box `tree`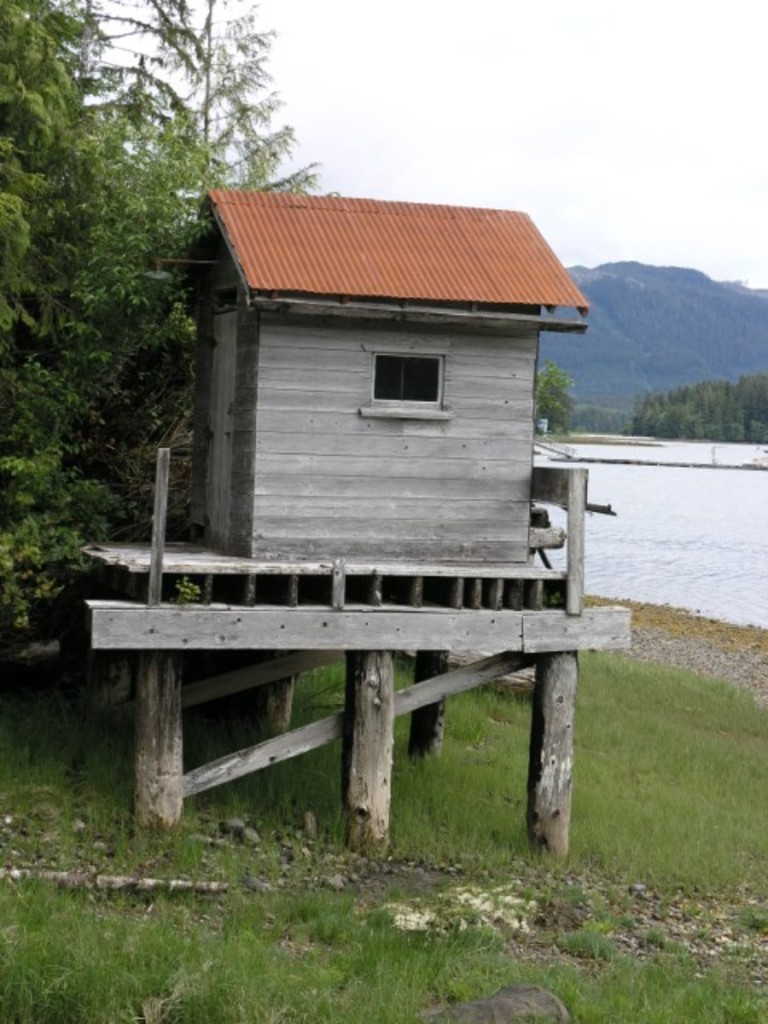
box(0, 0, 338, 654)
